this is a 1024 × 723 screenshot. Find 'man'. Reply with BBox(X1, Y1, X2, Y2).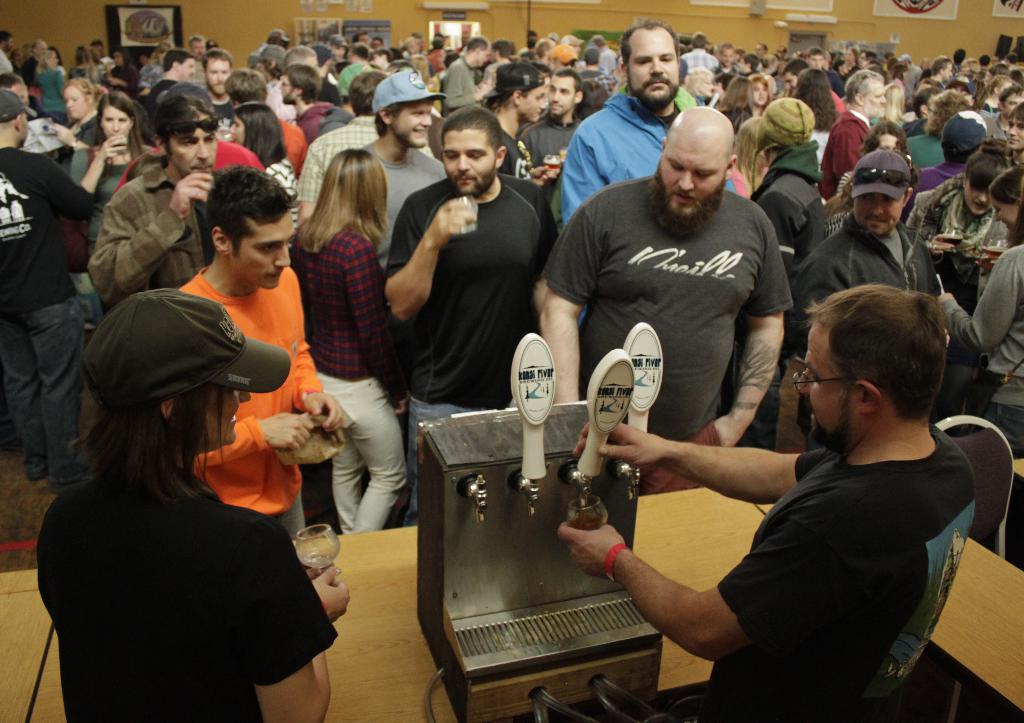
BBox(703, 44, 742, 75).
